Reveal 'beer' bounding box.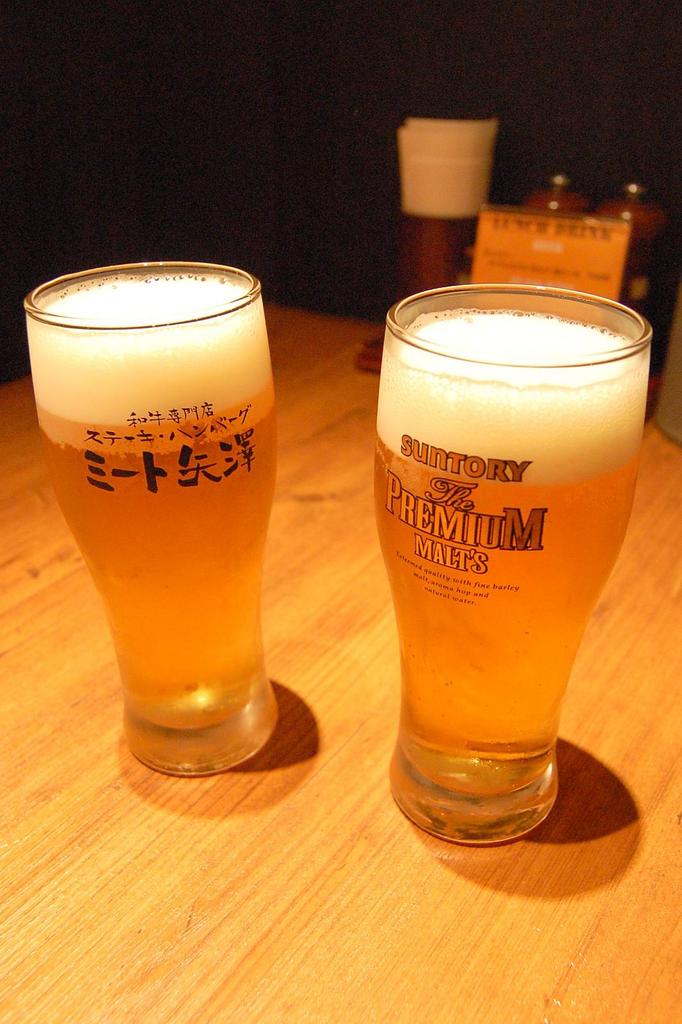
Revealed: [382,257,681,853].
